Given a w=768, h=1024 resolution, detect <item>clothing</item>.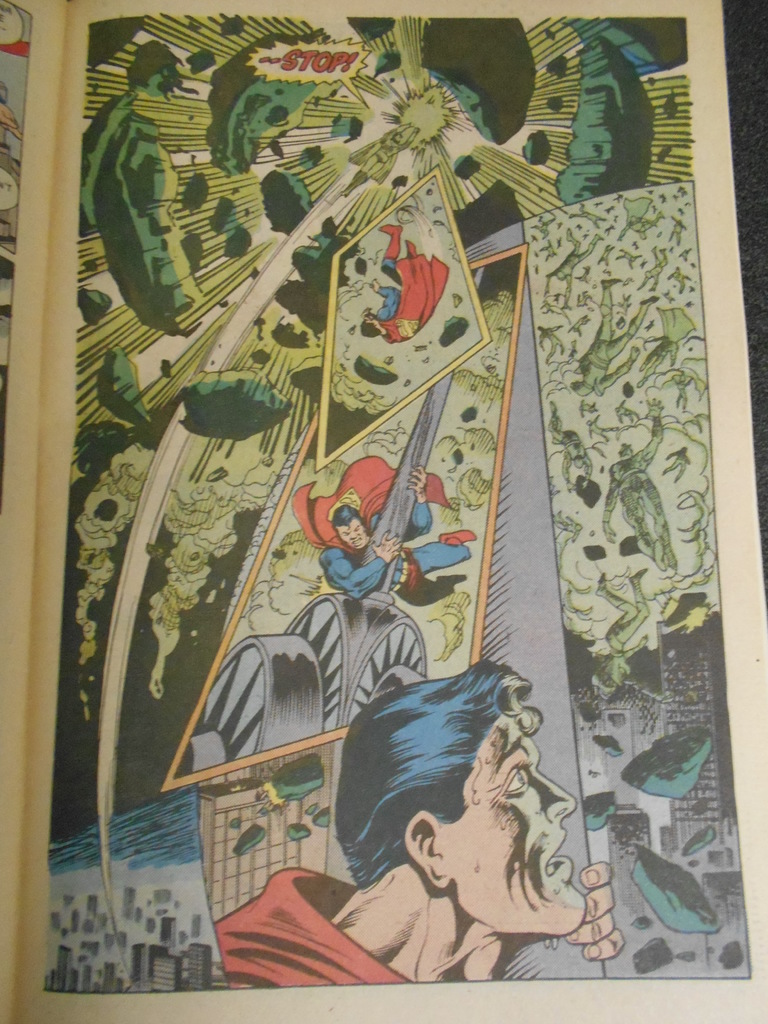
212/862/417/991.
